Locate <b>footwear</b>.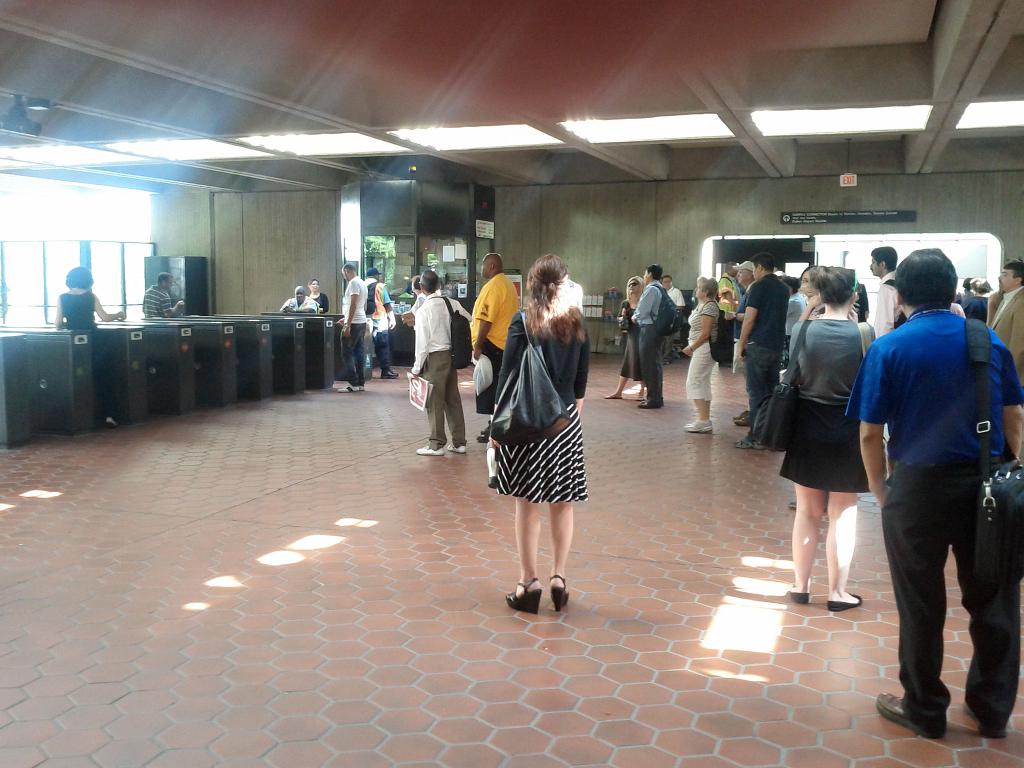
Bounding box: <box>733,439,766,452</box>.
